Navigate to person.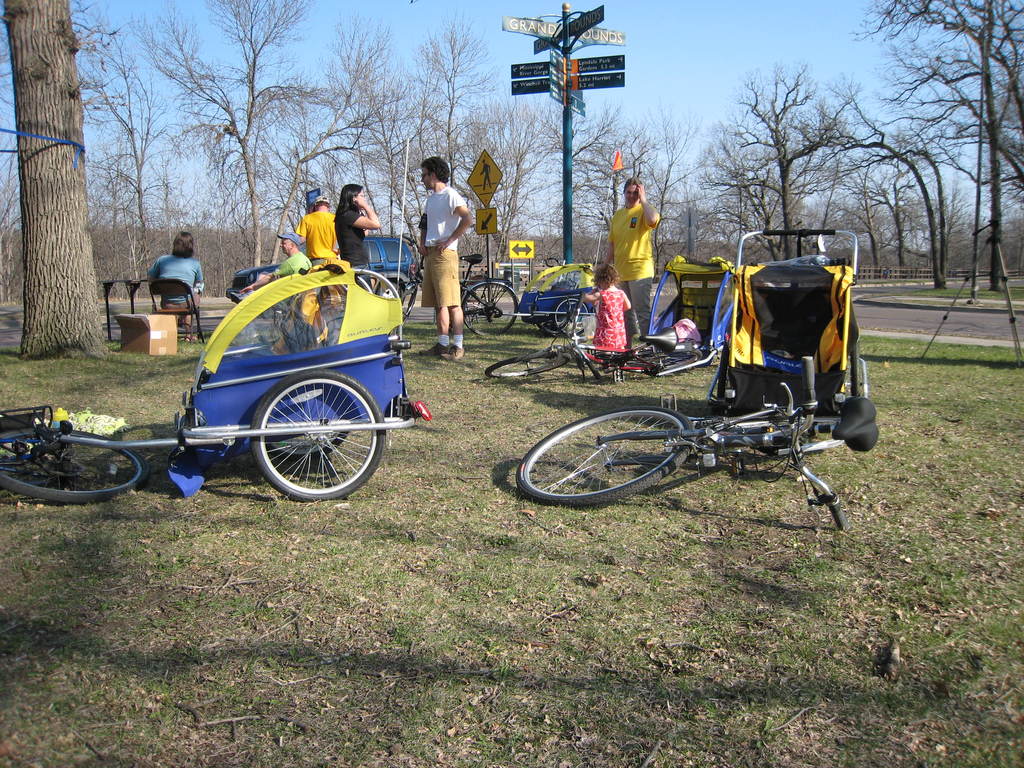
Navigation target: {"left": 293, "top": 186, "right": 335, "bottom": 257}.
